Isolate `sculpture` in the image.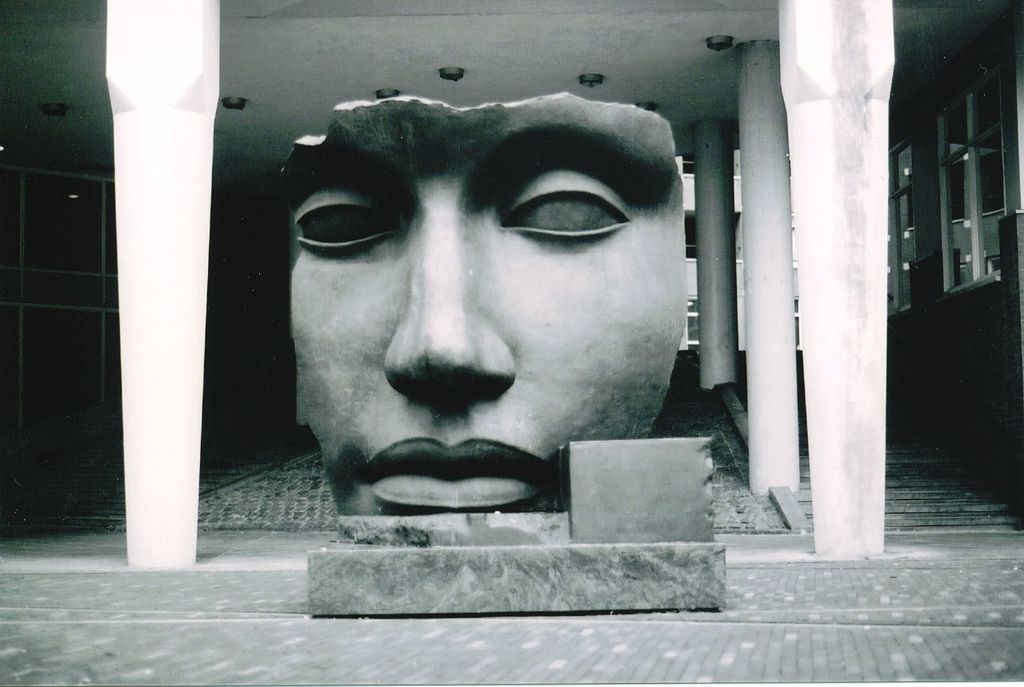
Isolated region: (267, 63, 758, 547).
